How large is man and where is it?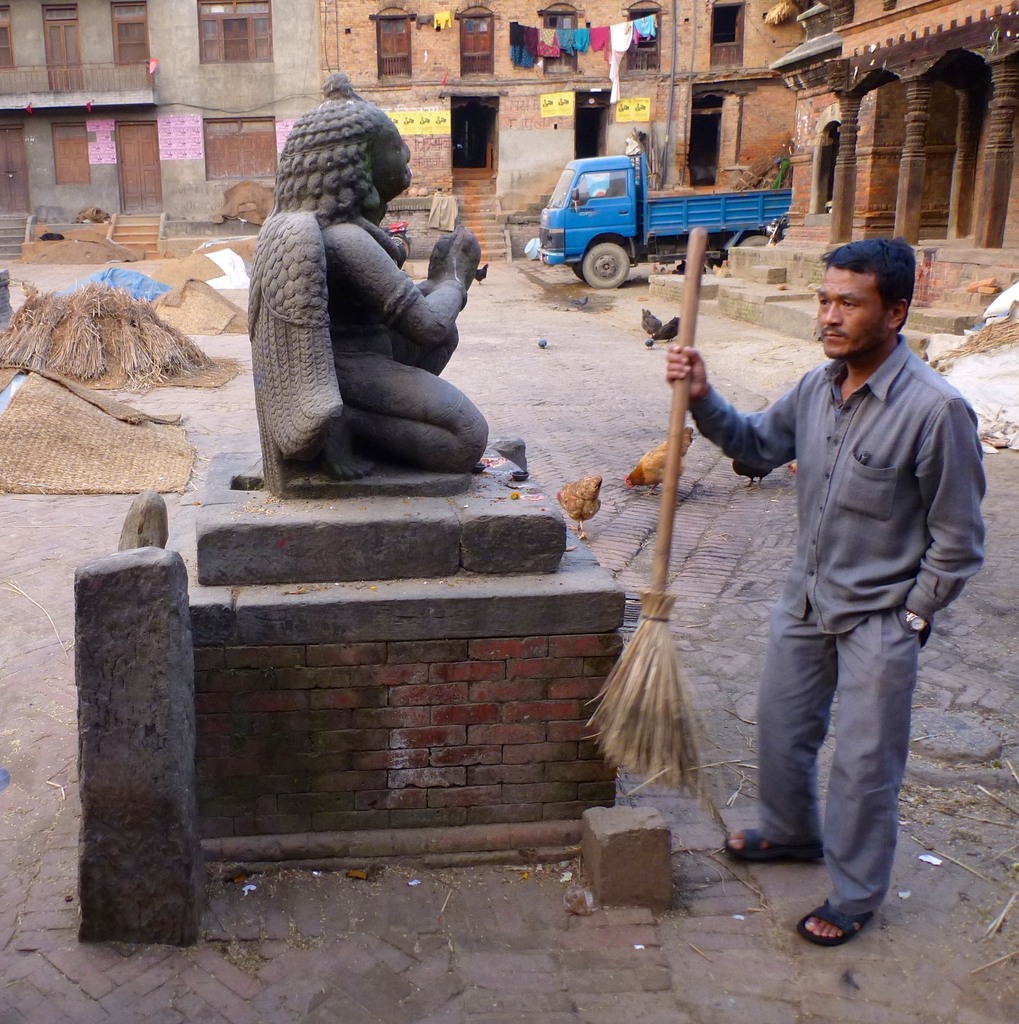
Bounding box: crop(687, 180, 988, 962).
